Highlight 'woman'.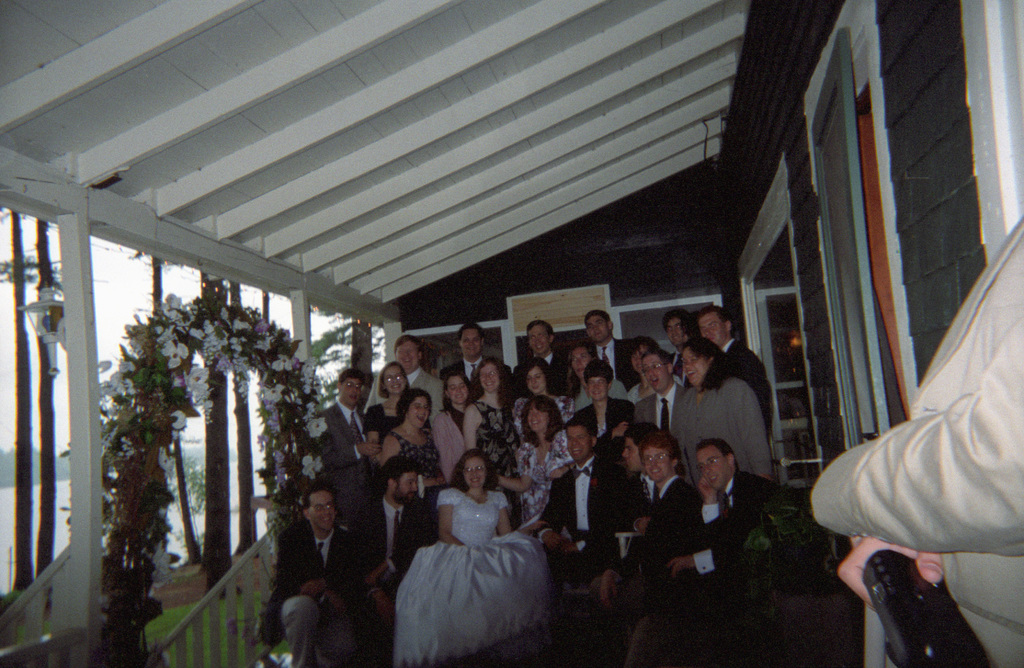
Highlighted region: 376, 389, 452, 526.
